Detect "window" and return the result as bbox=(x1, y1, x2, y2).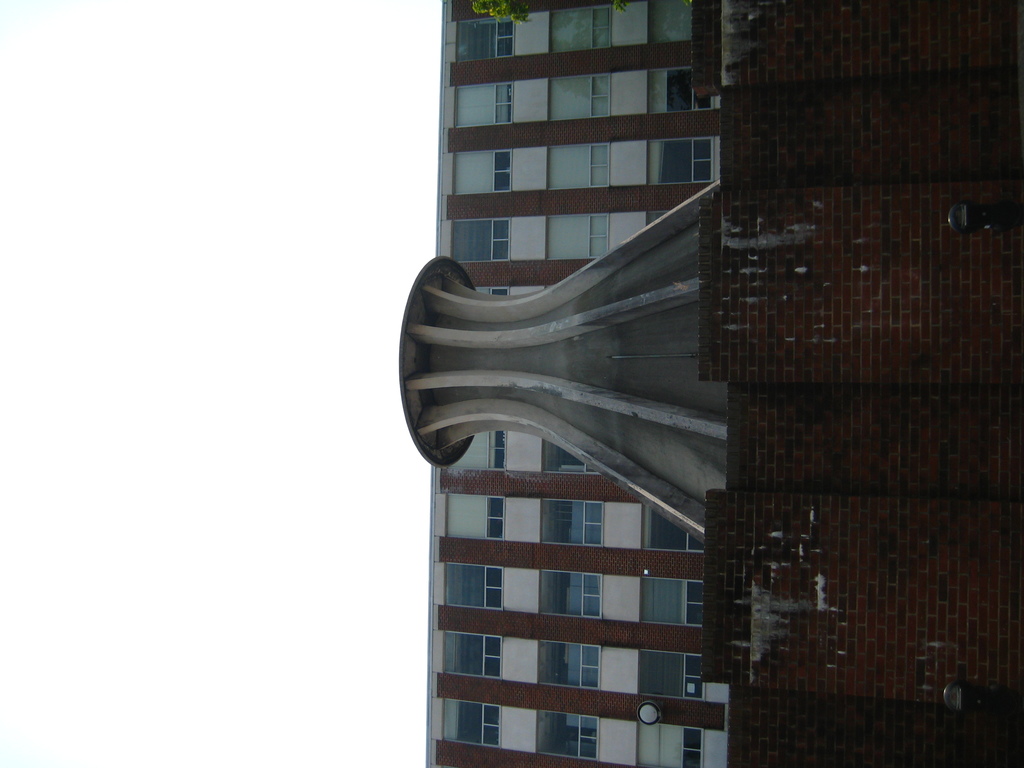
bbox=(537, 575, 604, 617).
